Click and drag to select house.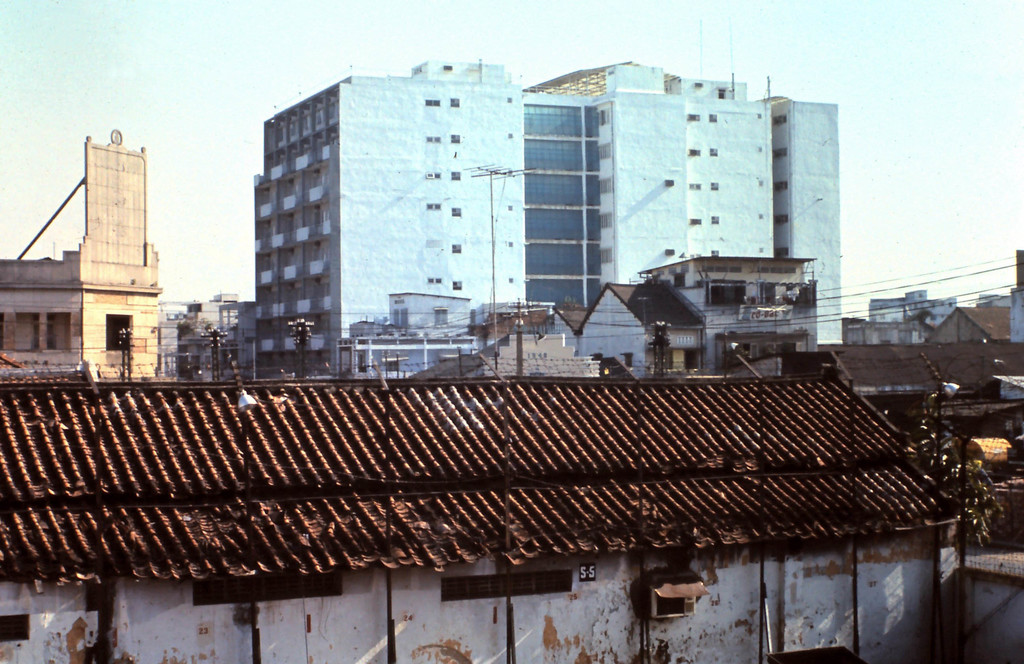
Selection: pyautogui.locateOnScreen(952, 553, 1023, 663).
